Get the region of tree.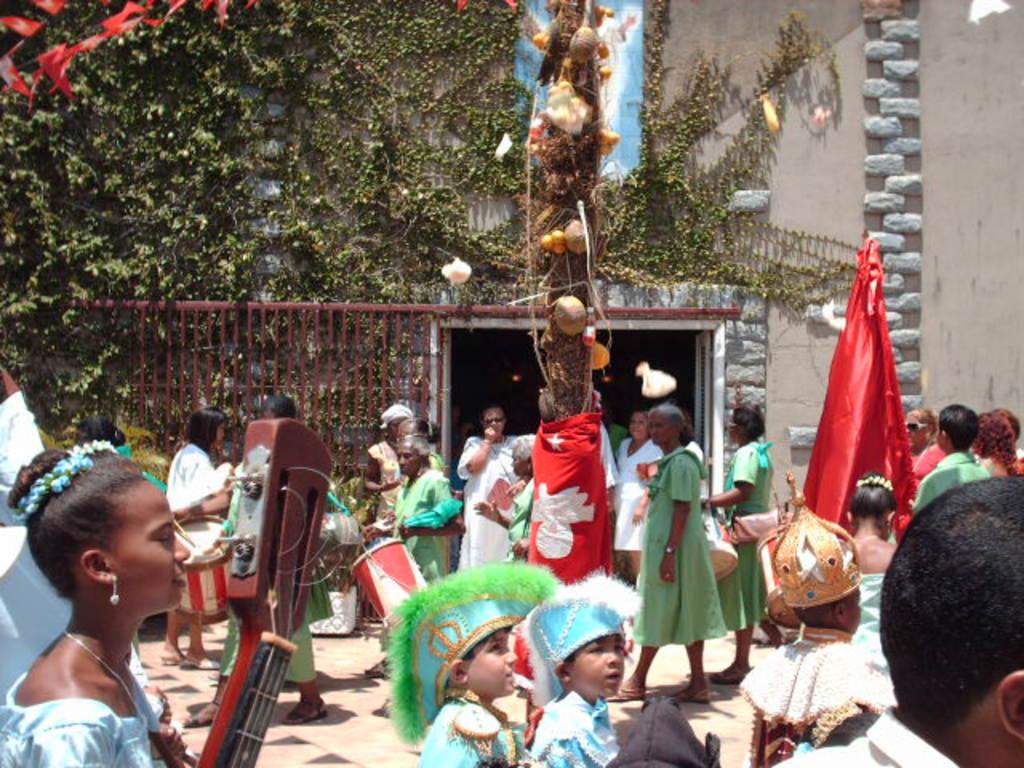
{"x1": 0, "y1": 0, "x2": 254, "y2": 418}.
